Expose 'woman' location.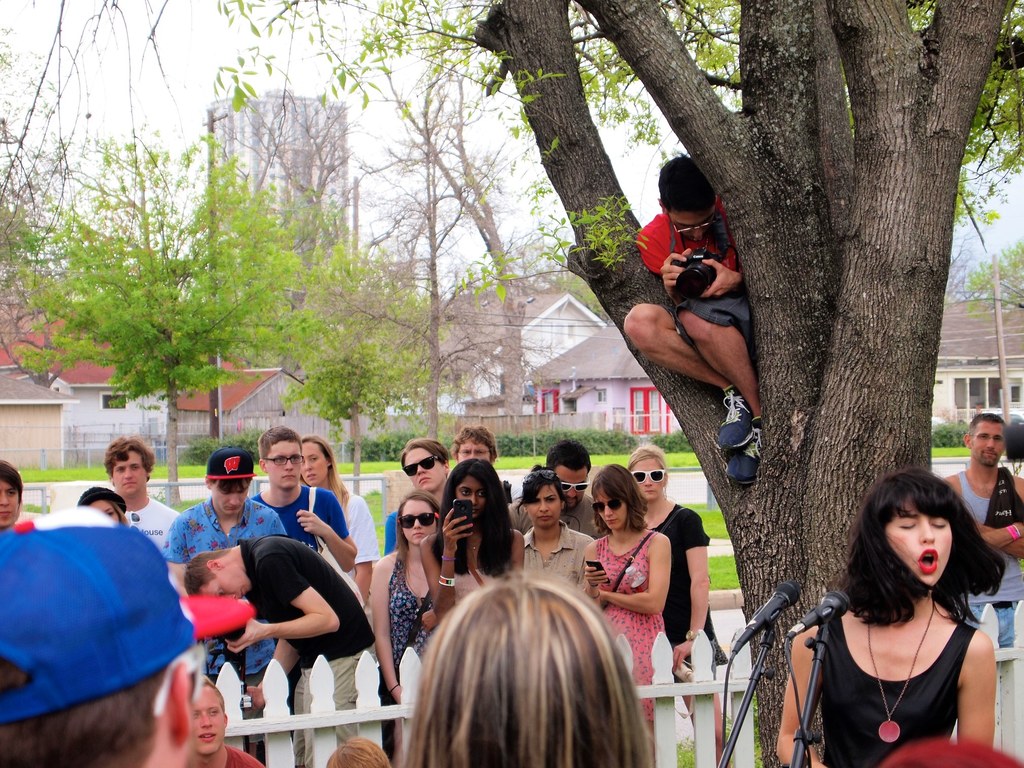
Exposed at {"left": 366, "top": 486, "right": 449, "bottom": 749}.
